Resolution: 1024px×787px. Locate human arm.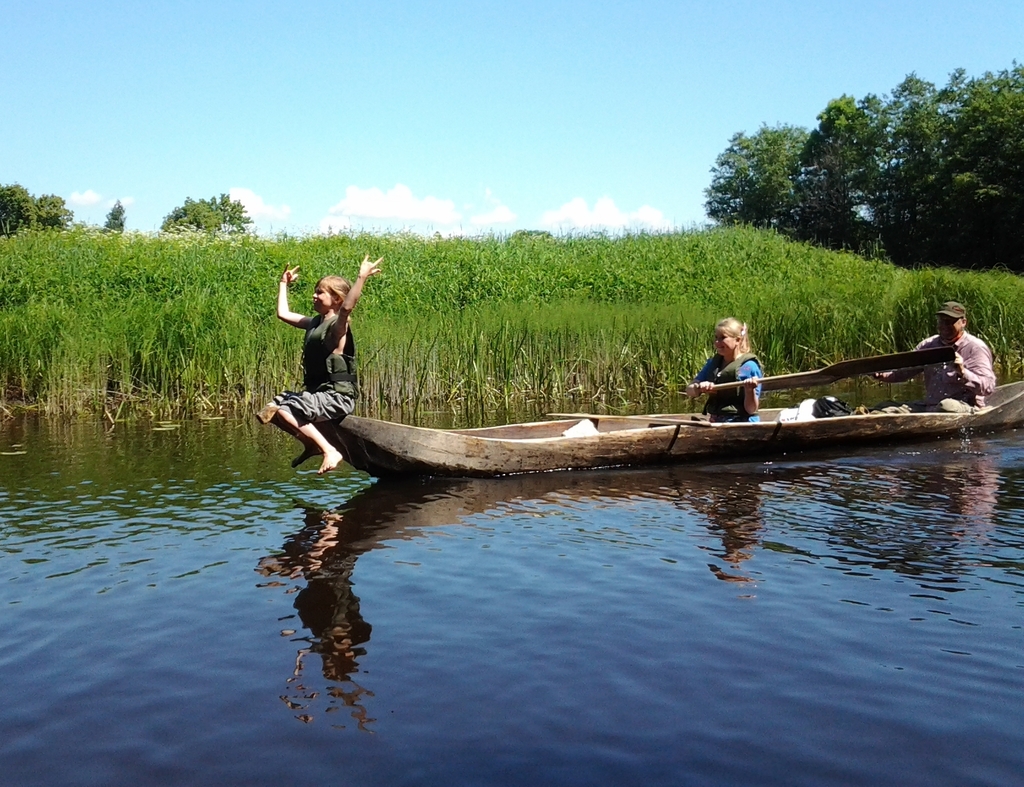
743/366/764/414.
